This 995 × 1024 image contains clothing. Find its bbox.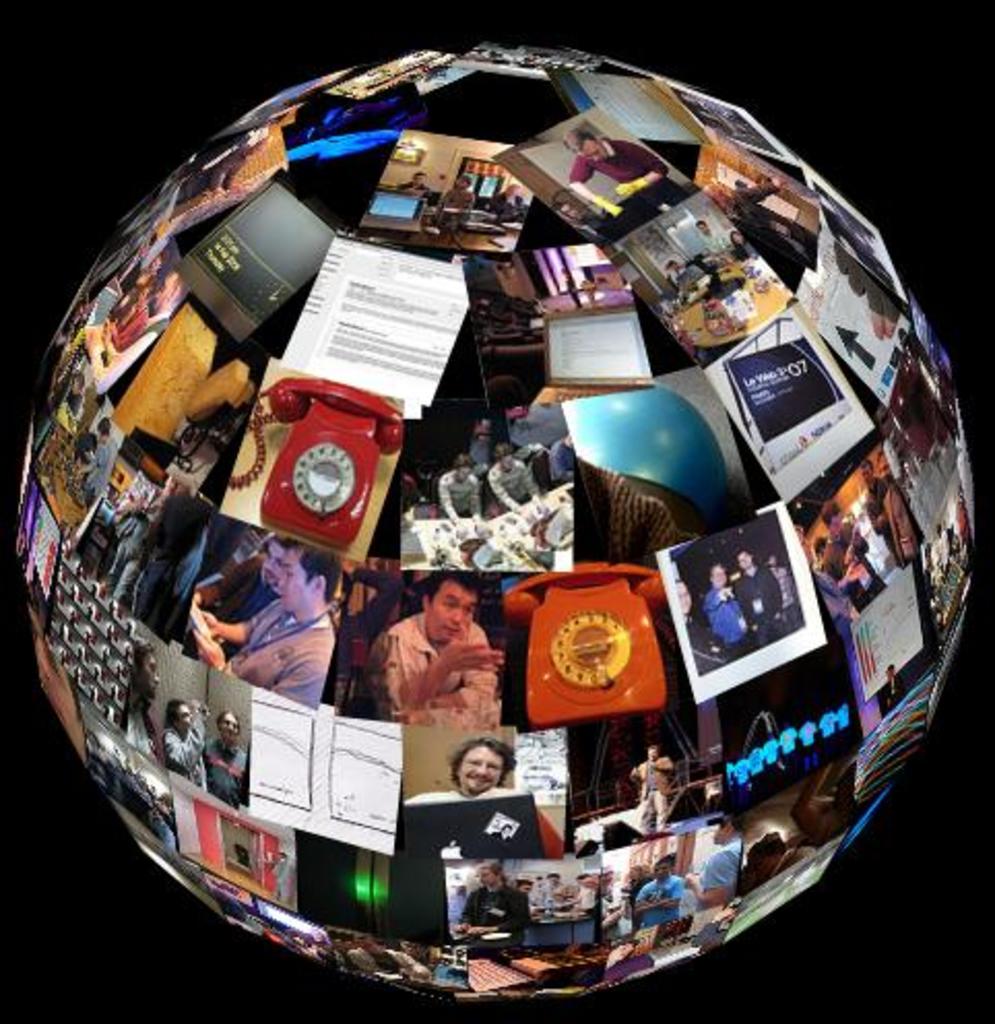
452/884/526/952.
